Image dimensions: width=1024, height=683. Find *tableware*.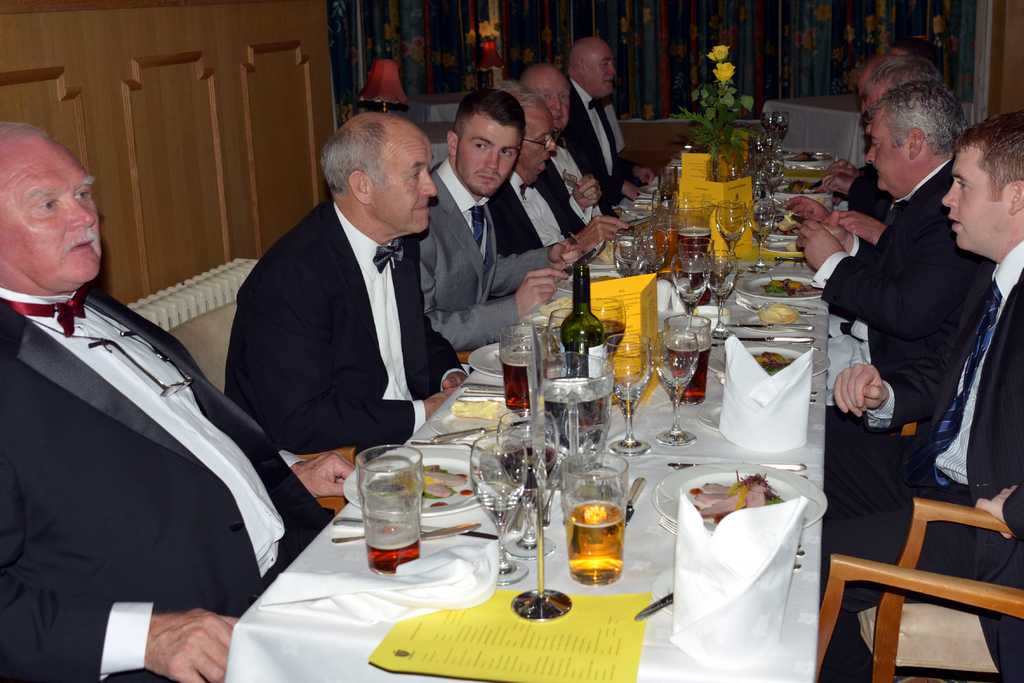
crop(556, 453, 630, 584).
